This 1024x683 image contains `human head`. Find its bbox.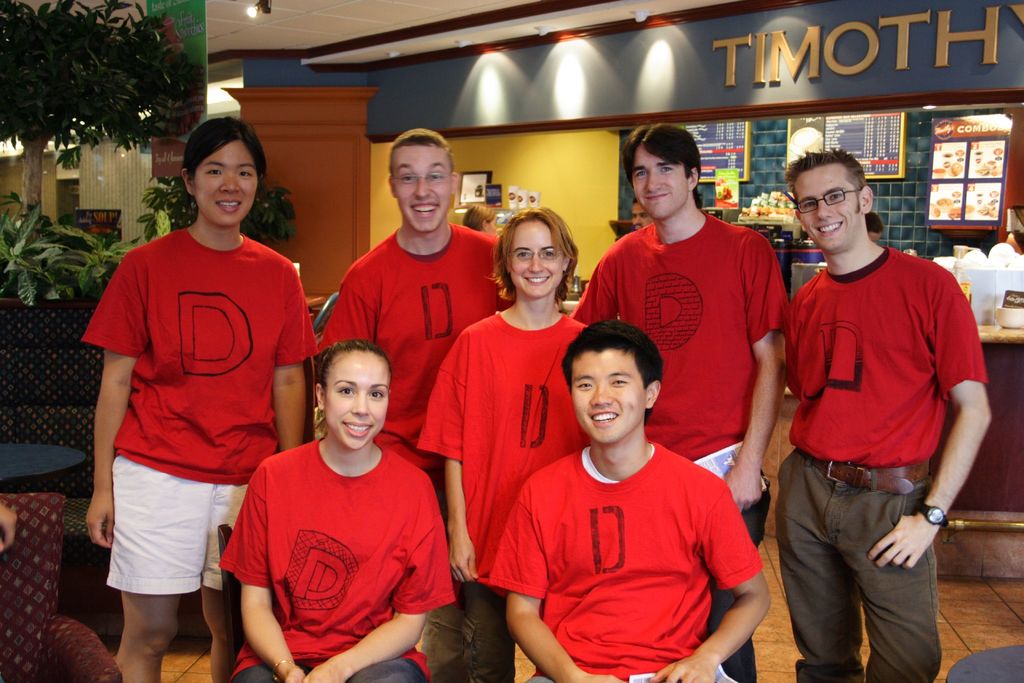
x1=625 y1=122 x2=696 y2=220.
